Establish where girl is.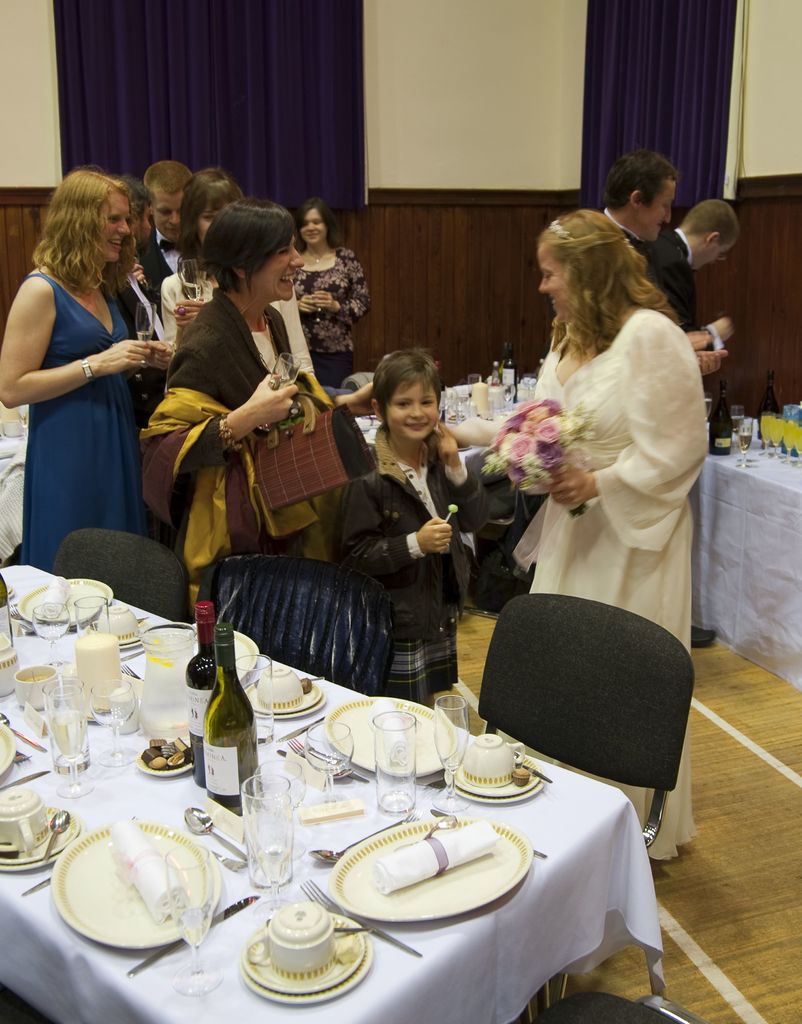
Established at 441, 209, 708, 860.
